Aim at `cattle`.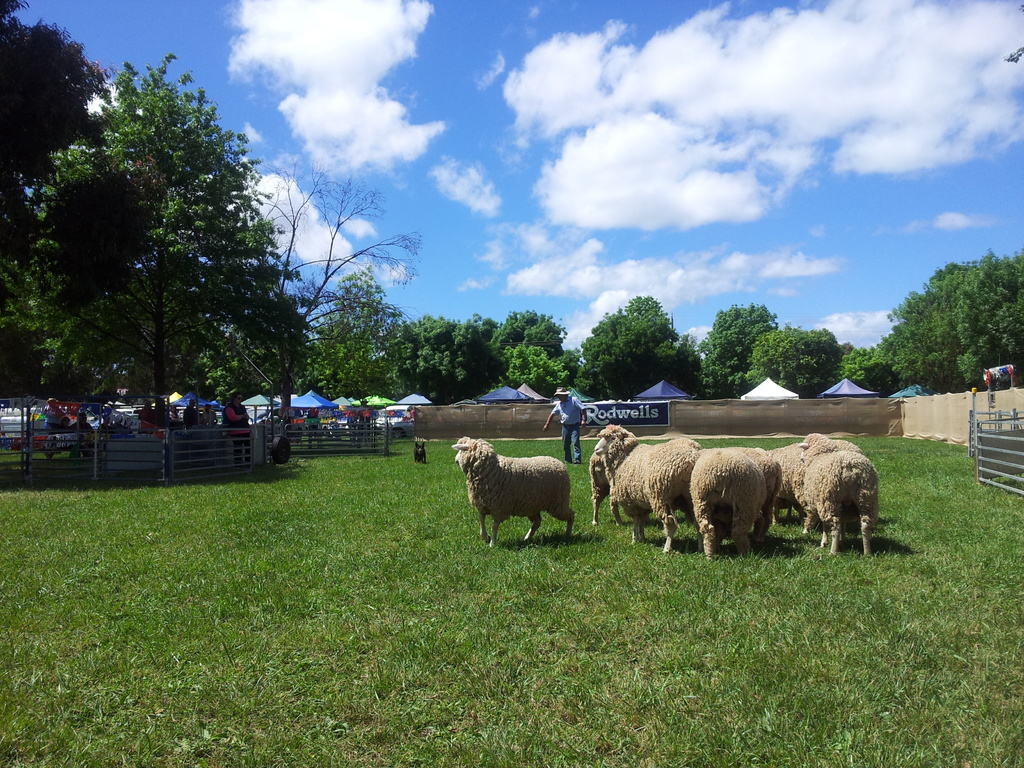
Aimed at BBox(588, 452, 623, 521).
